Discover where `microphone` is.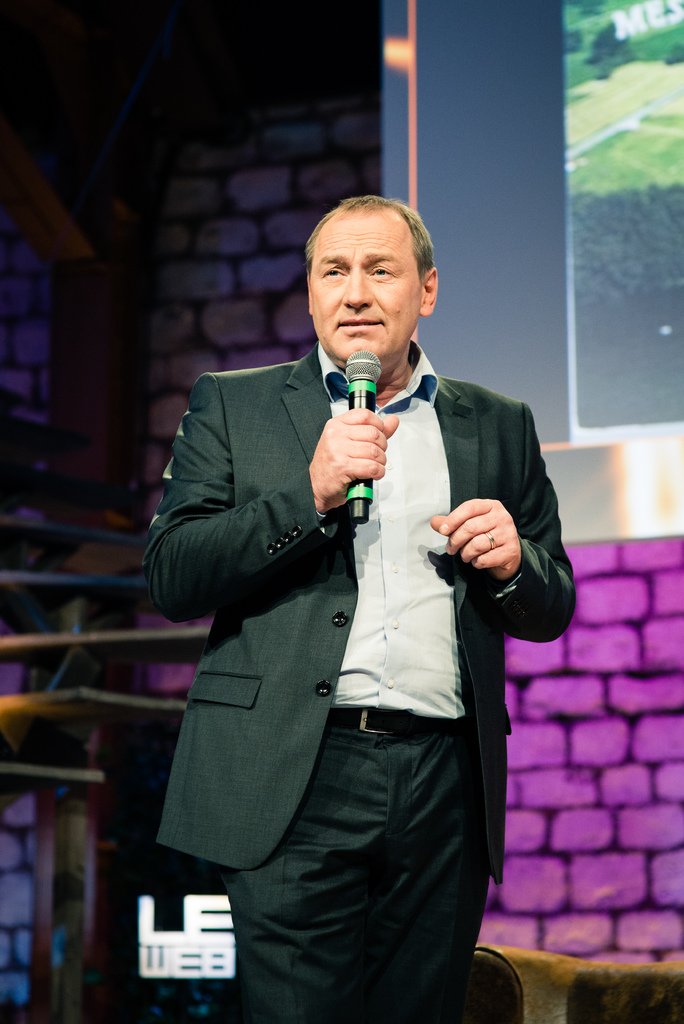
Discovered at (left=345, top=346, right=384, bottom=524).
